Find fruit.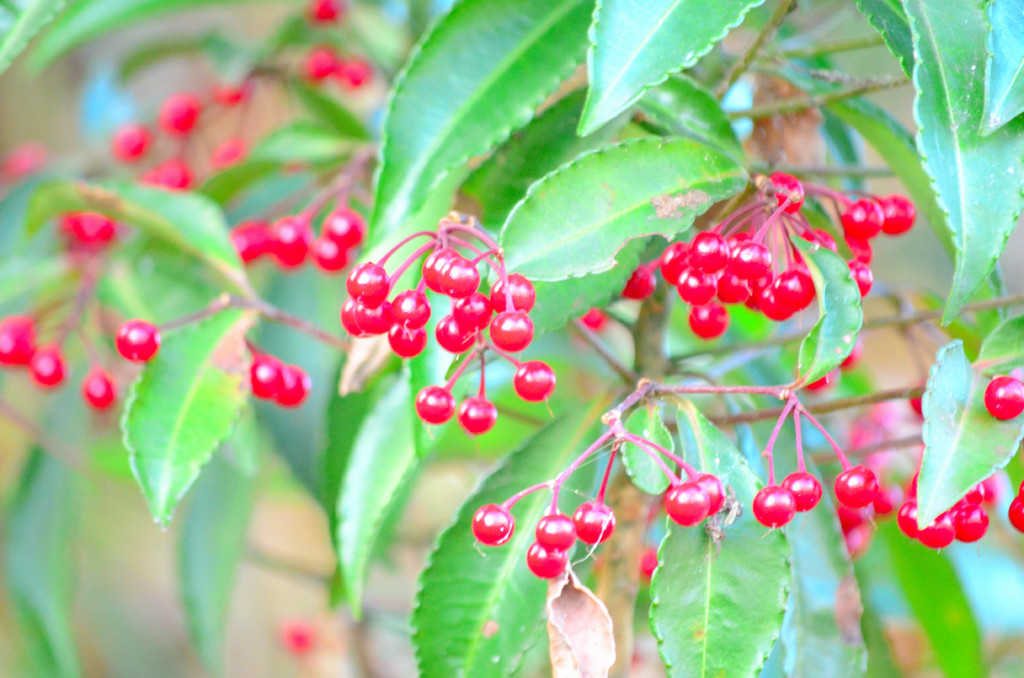
l=982, t=376, r=1023, b=423.
